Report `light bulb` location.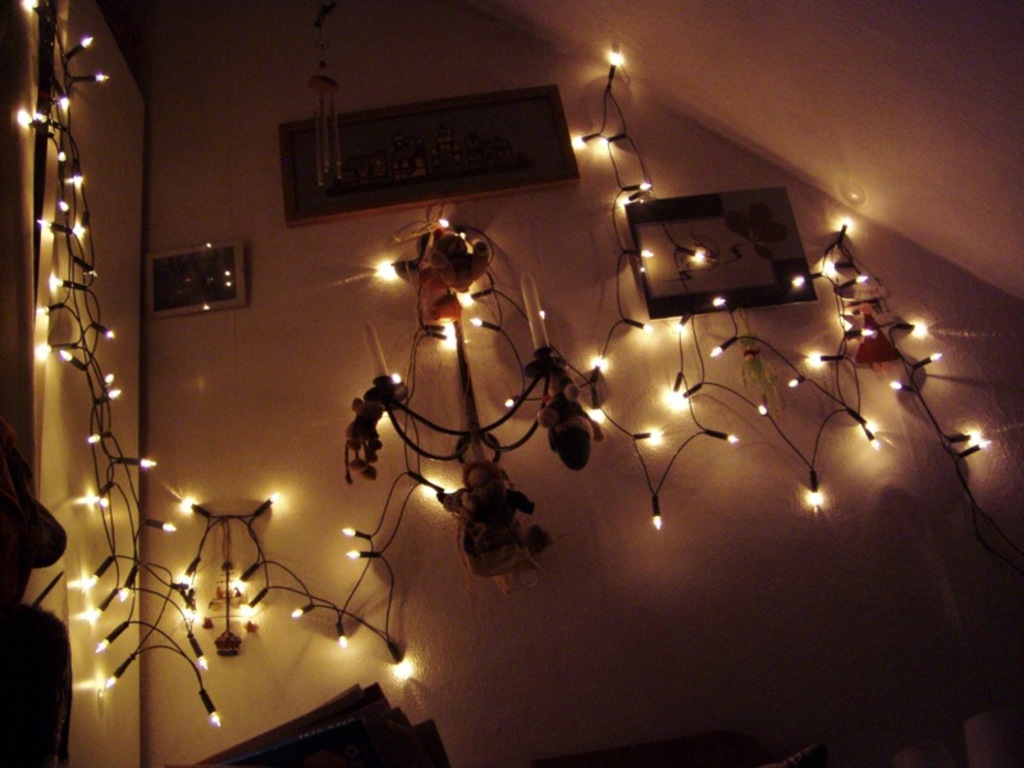
Report: rect(471, 320, 500, 329).
